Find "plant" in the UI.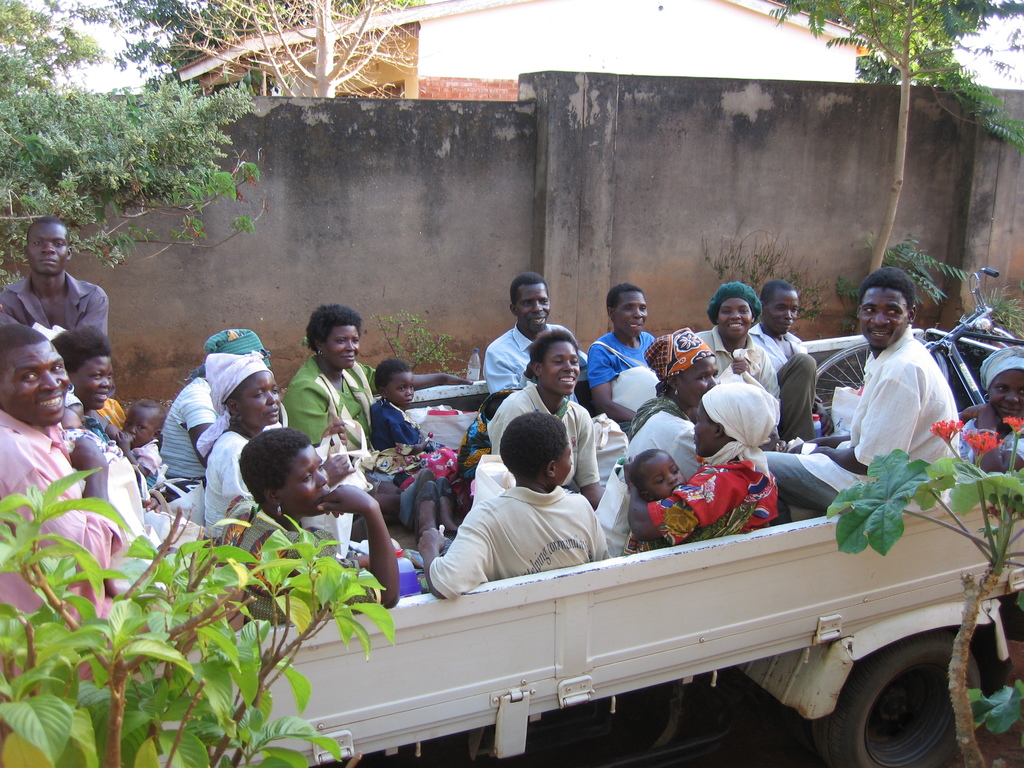
UI element at crop(959, 284, 1023, 343).
